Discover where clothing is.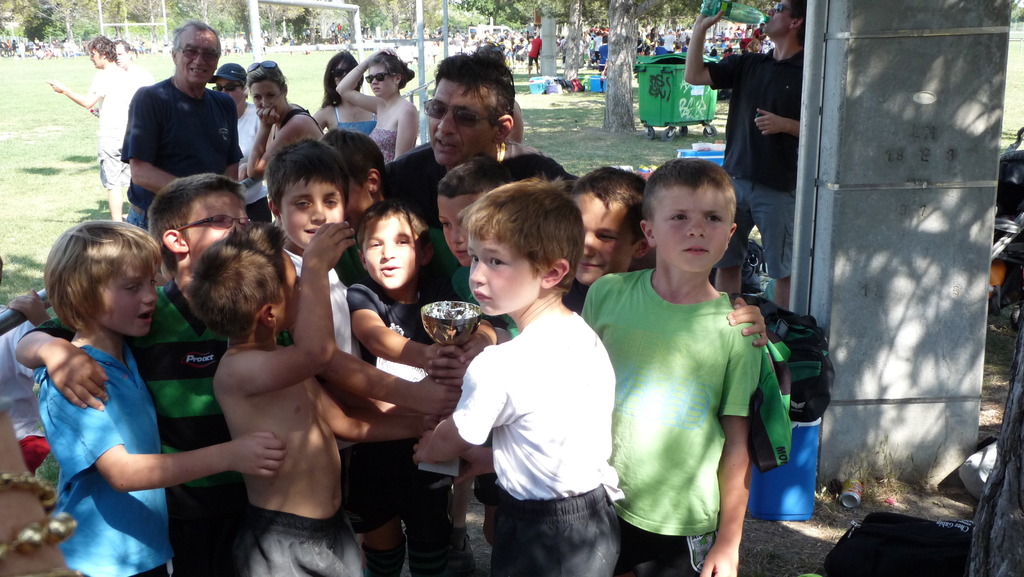
Discovered at [left=598, top=44, right=605, bottom=64].
